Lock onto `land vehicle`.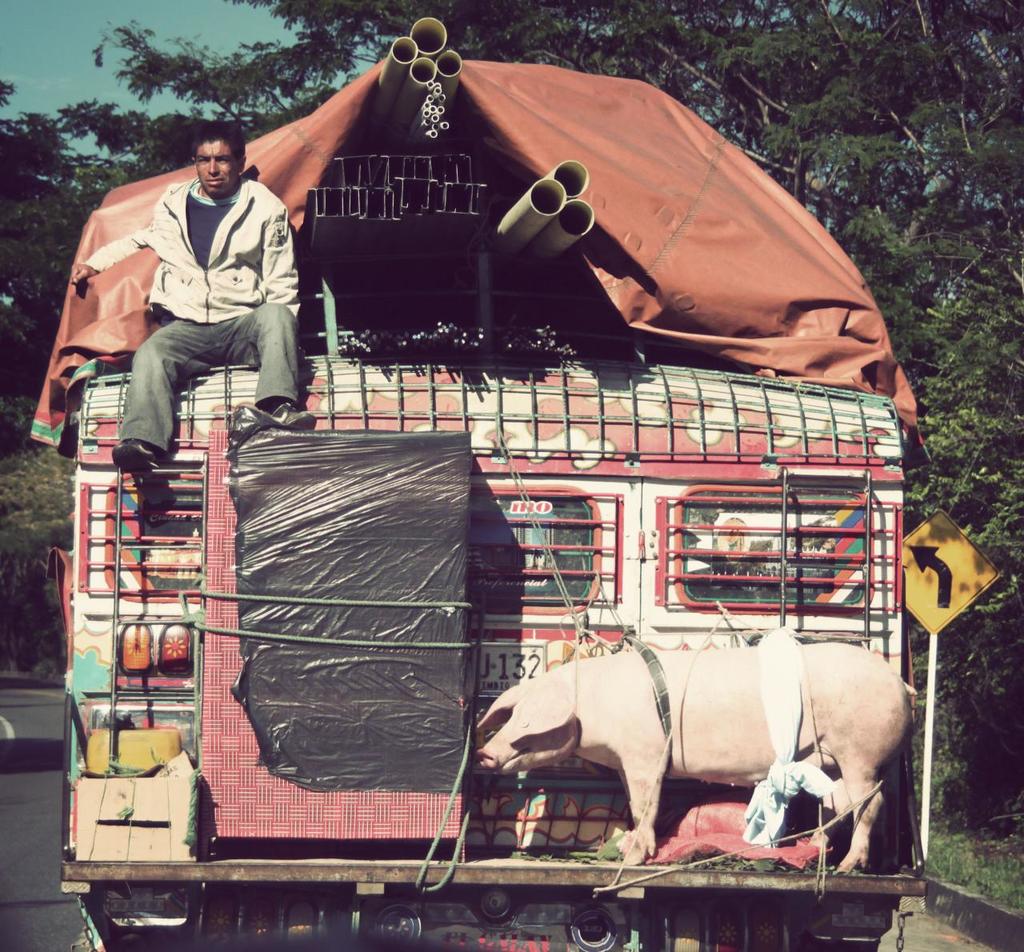
Locked: region(0, 150, 1023, 941).
